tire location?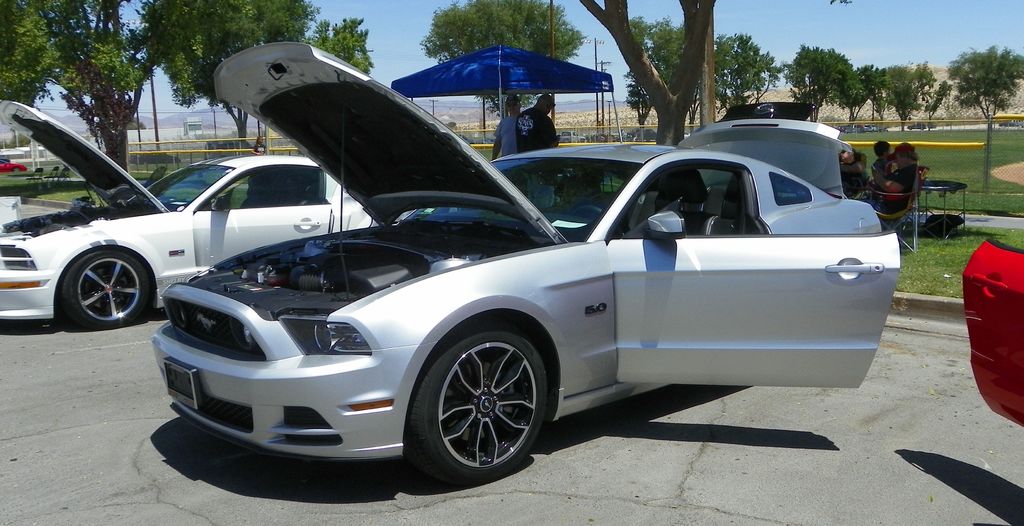
(left=13, top=170, right=20, bottom=171)
